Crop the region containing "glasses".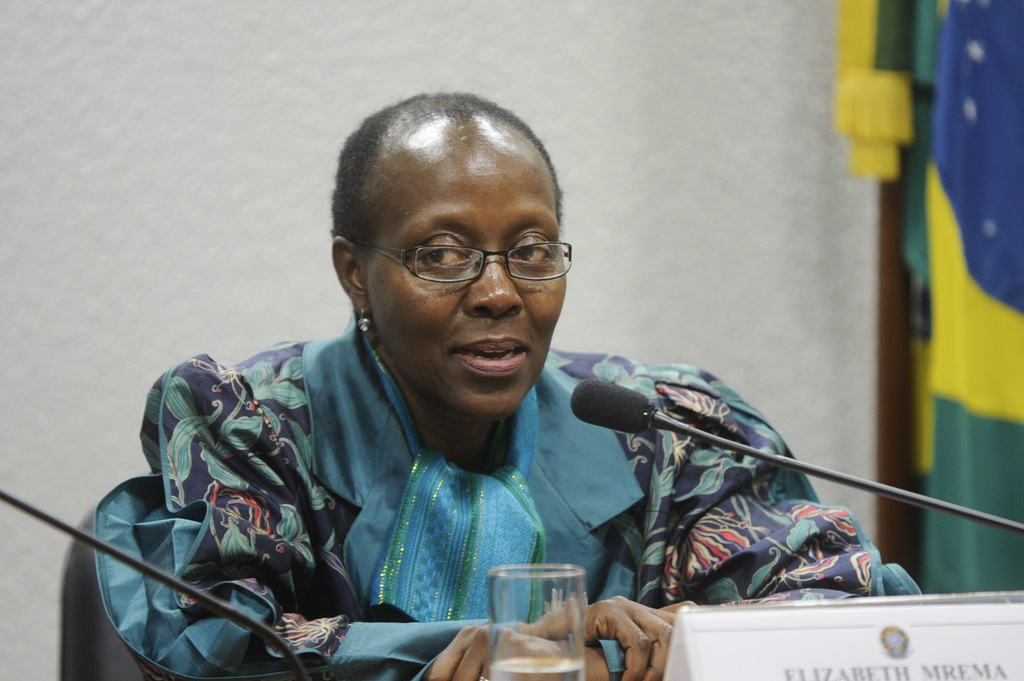
Crop region: [x1=351, y1=225, x2=578, y2=292].
